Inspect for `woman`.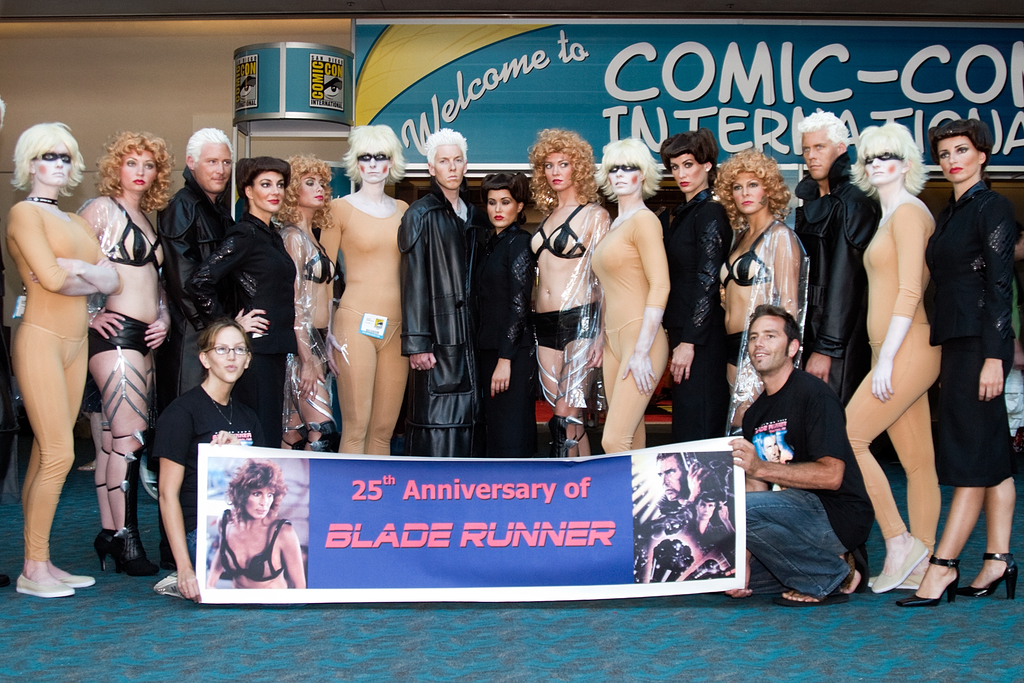
Inspection: Rect(589, 133, 678, 457).
